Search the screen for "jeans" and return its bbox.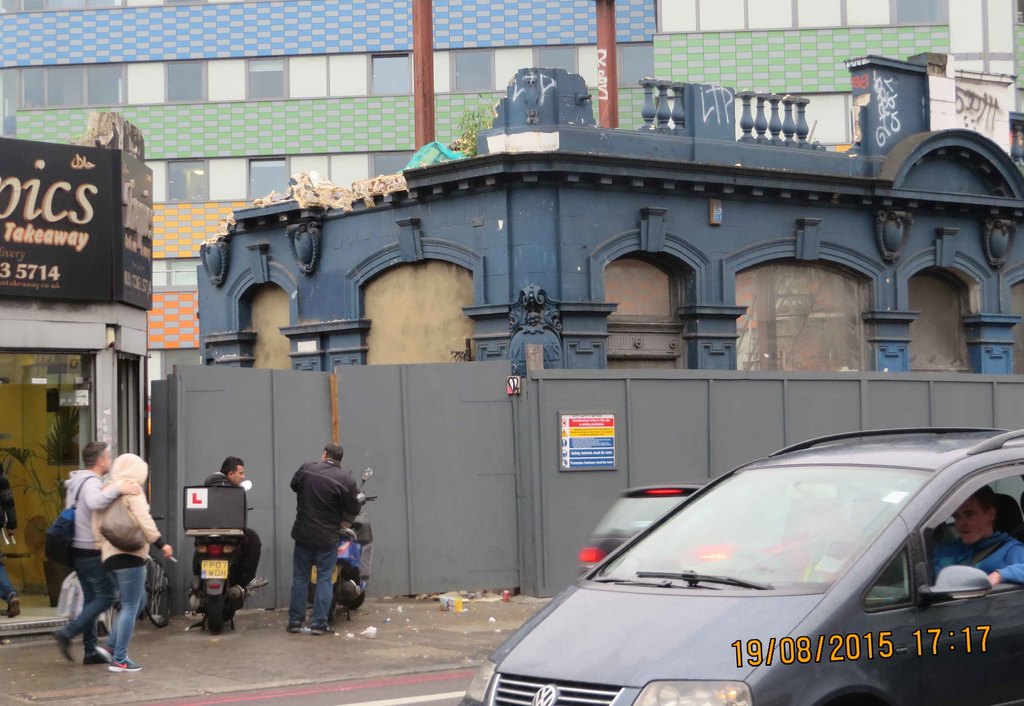
Found: BBox(0, 566, 20, 607).
